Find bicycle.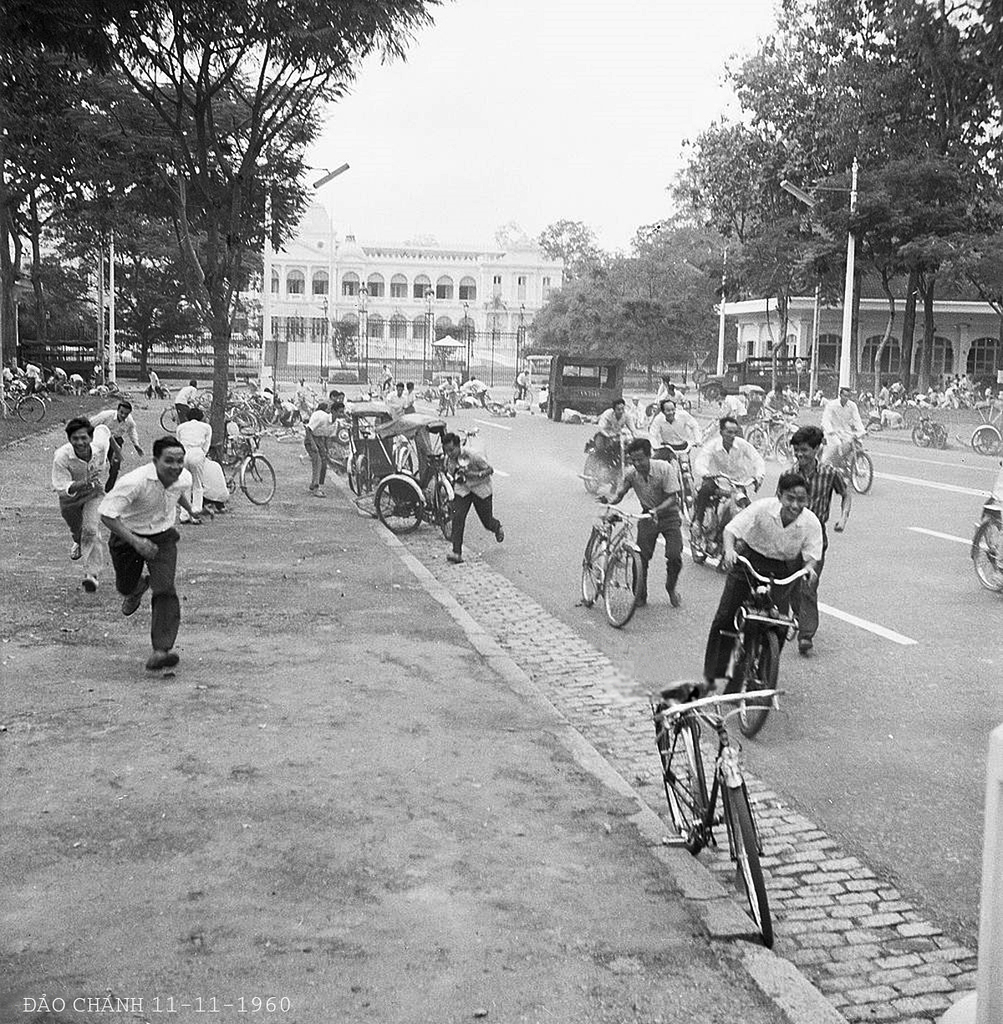
980 494 1002 558.
